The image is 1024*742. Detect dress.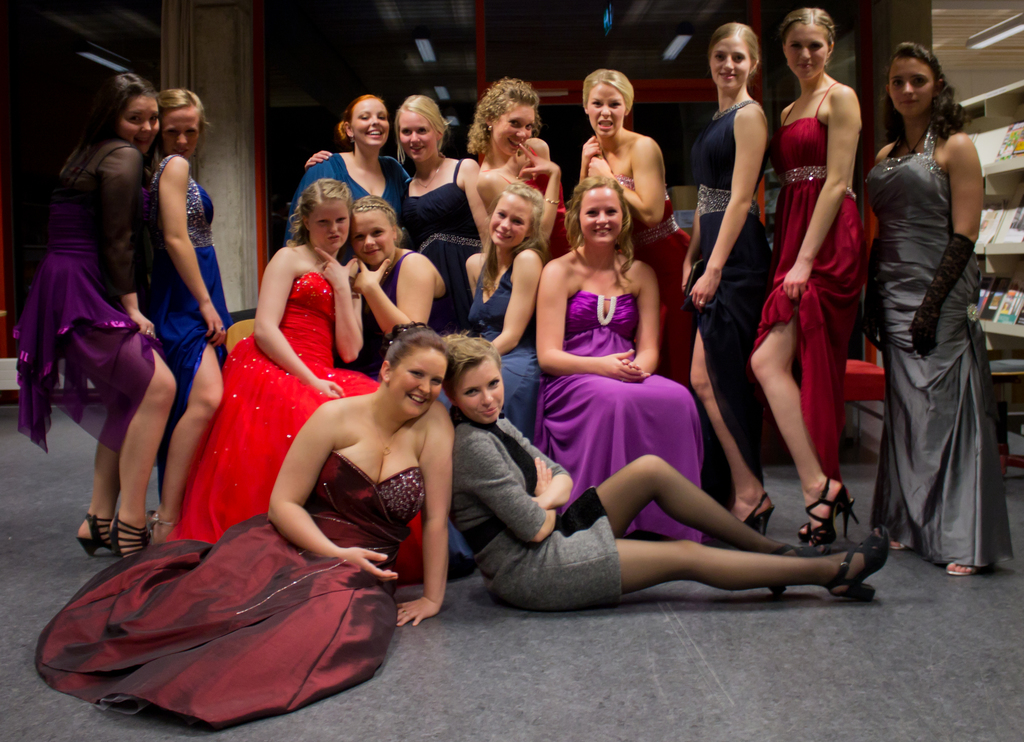
Detection: bbox(34, 449, 428, 729).
